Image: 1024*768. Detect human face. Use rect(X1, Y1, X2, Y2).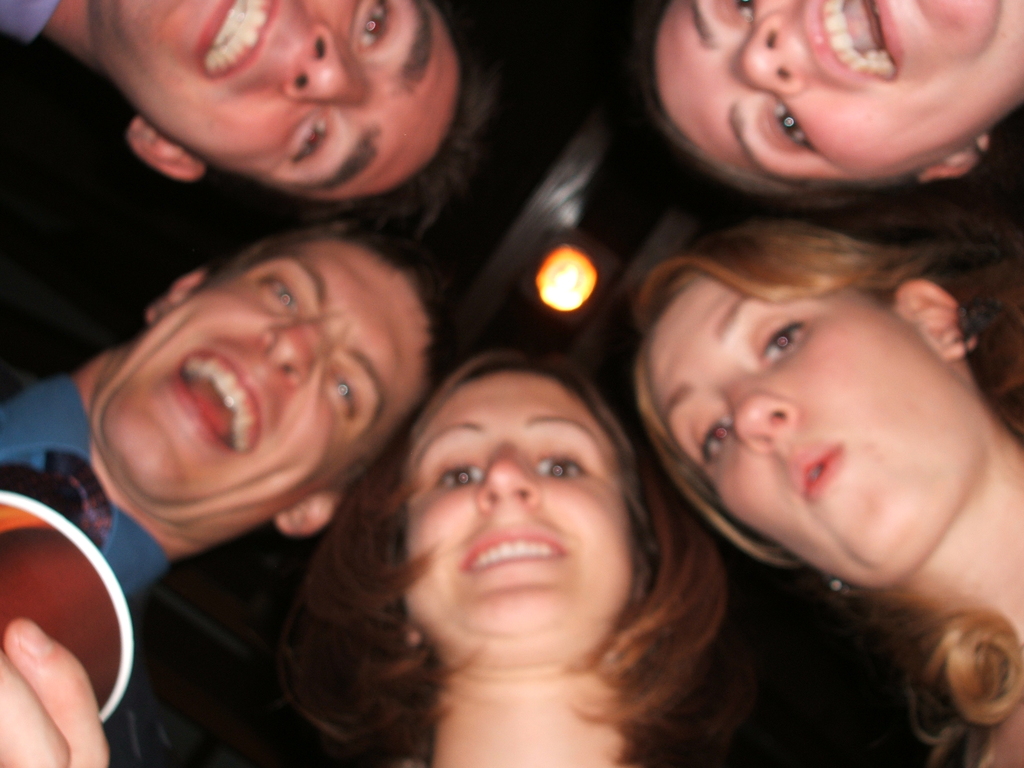
rect(400, 375, 636, 633).
